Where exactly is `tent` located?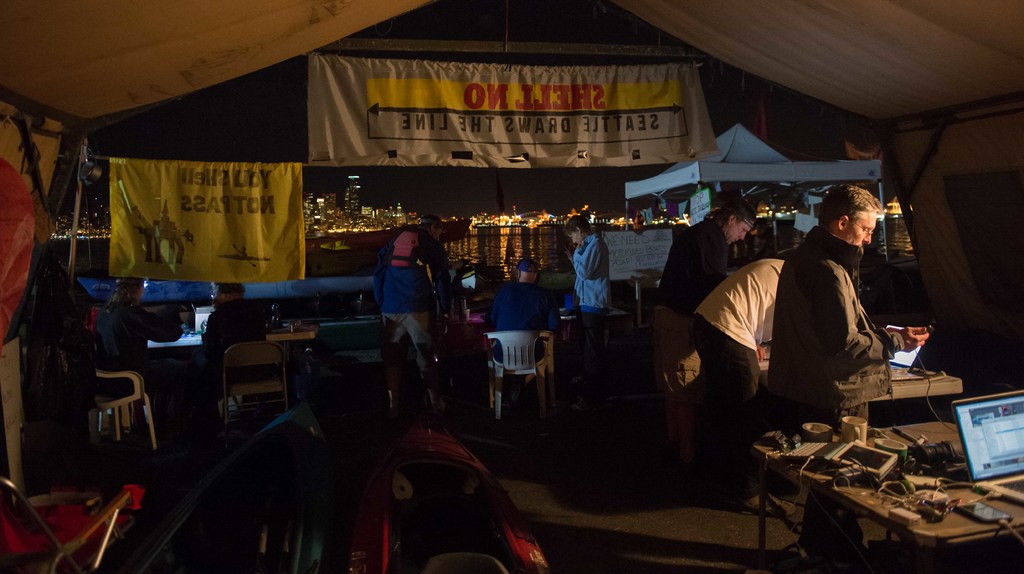
Its bounding box is <bbox>0, 0, 1023, 573</bbox>.
